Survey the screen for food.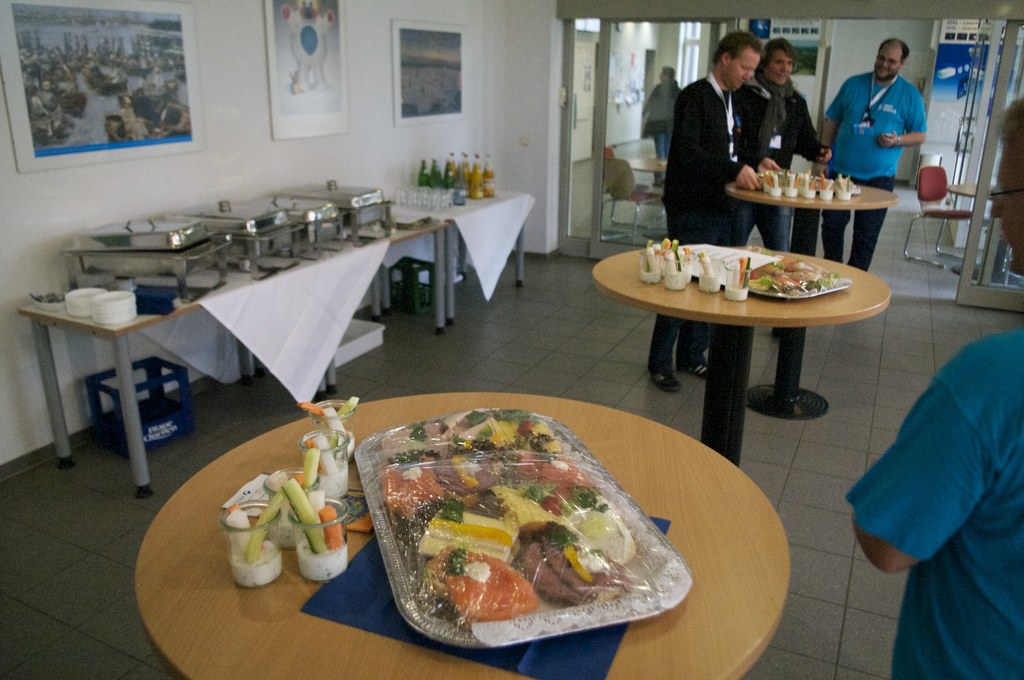
Survey found: [left=316, top=503, right=345, bottom=551].
